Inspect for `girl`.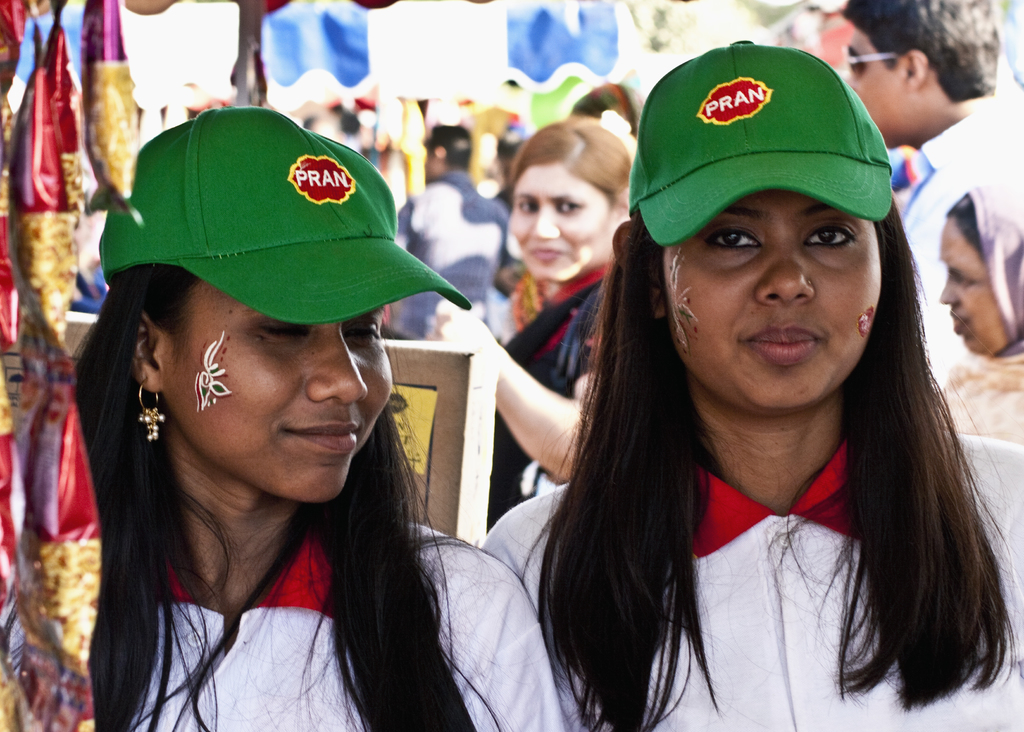
Inspection: (x1=429, y1=113, x2=635, y2=537).
